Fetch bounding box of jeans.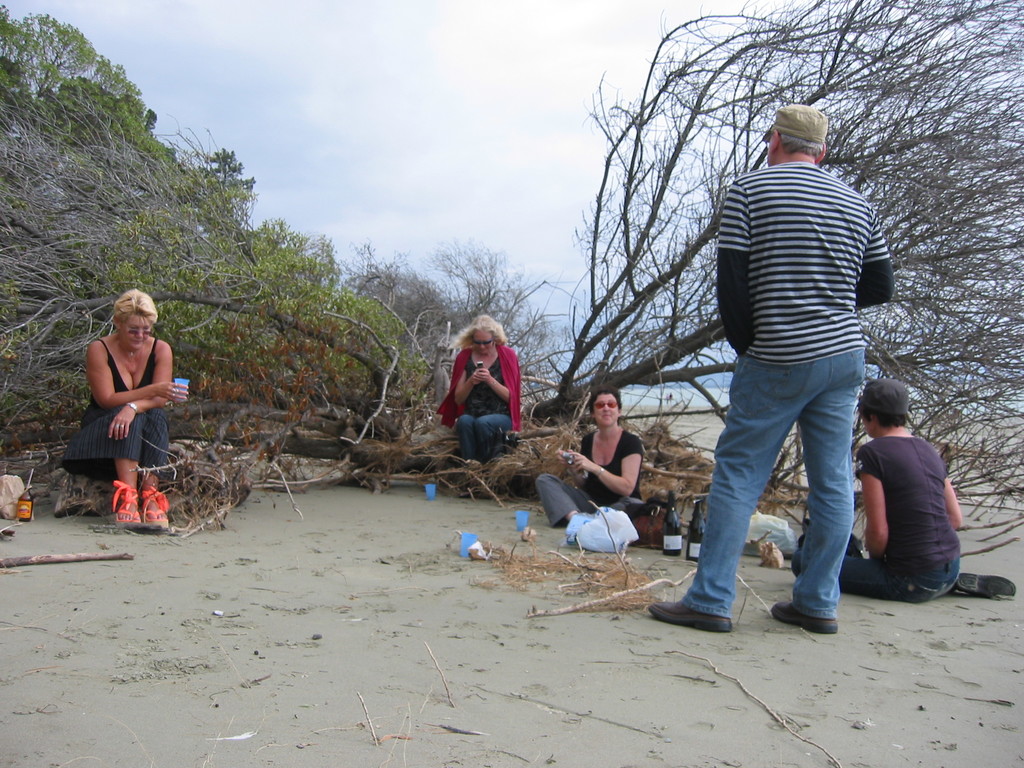
Bbox: 830 555 968 610.
